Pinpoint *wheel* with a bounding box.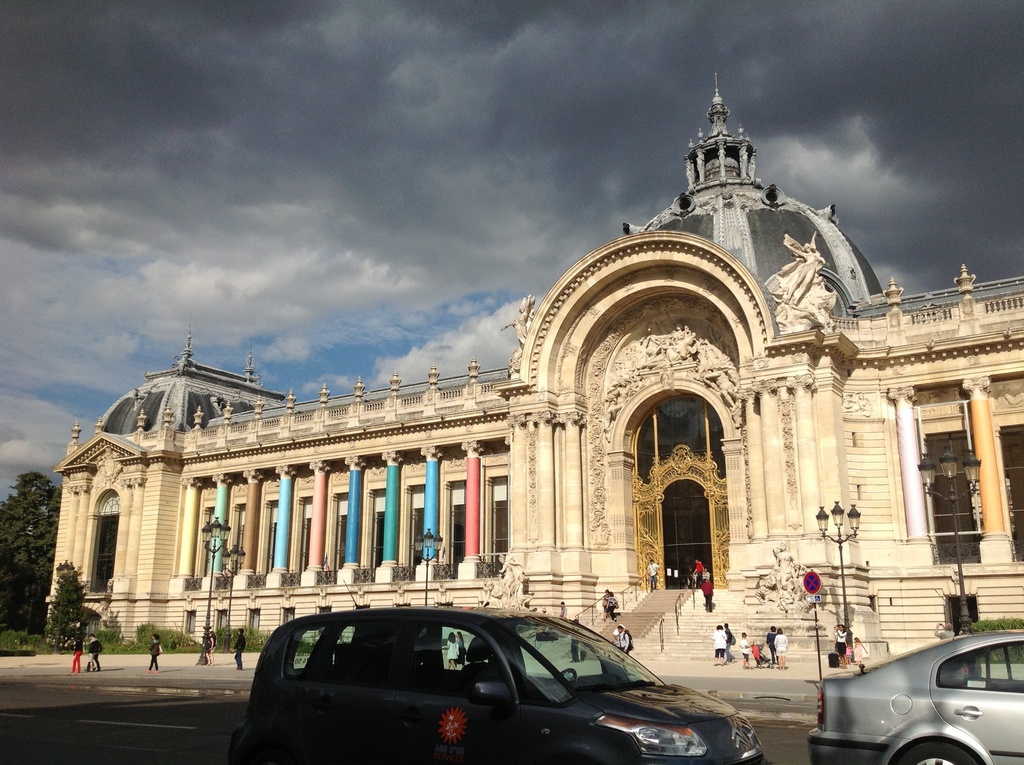
556 668 577 682.
